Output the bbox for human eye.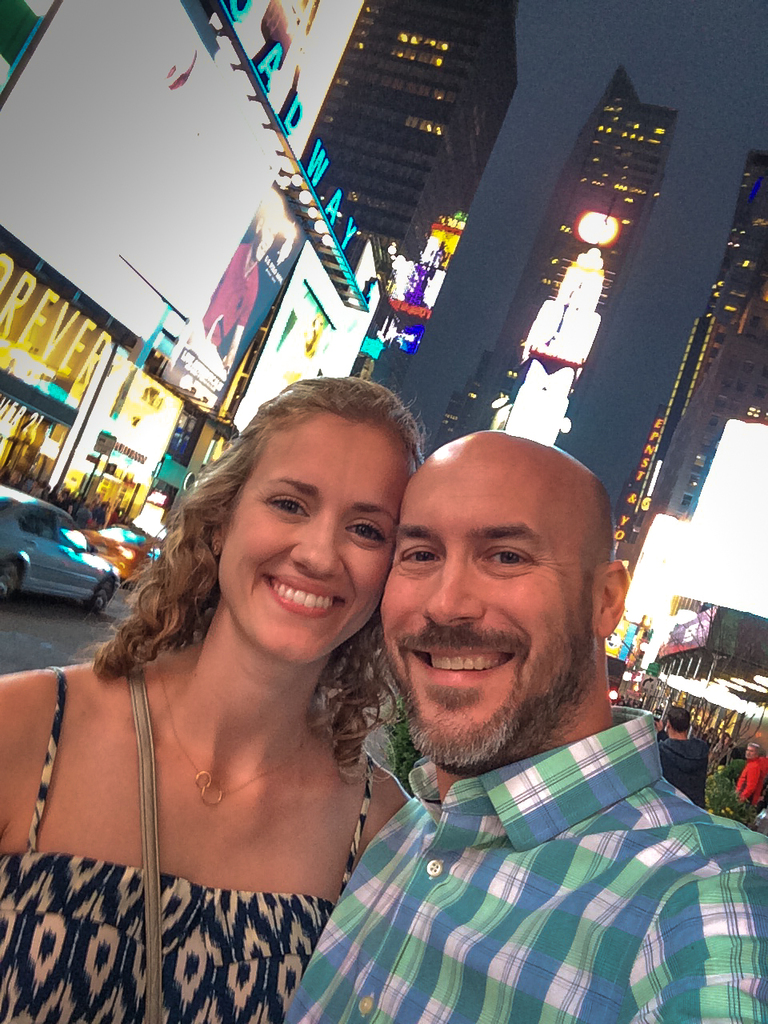
detection(478, 546, 528, 574).
